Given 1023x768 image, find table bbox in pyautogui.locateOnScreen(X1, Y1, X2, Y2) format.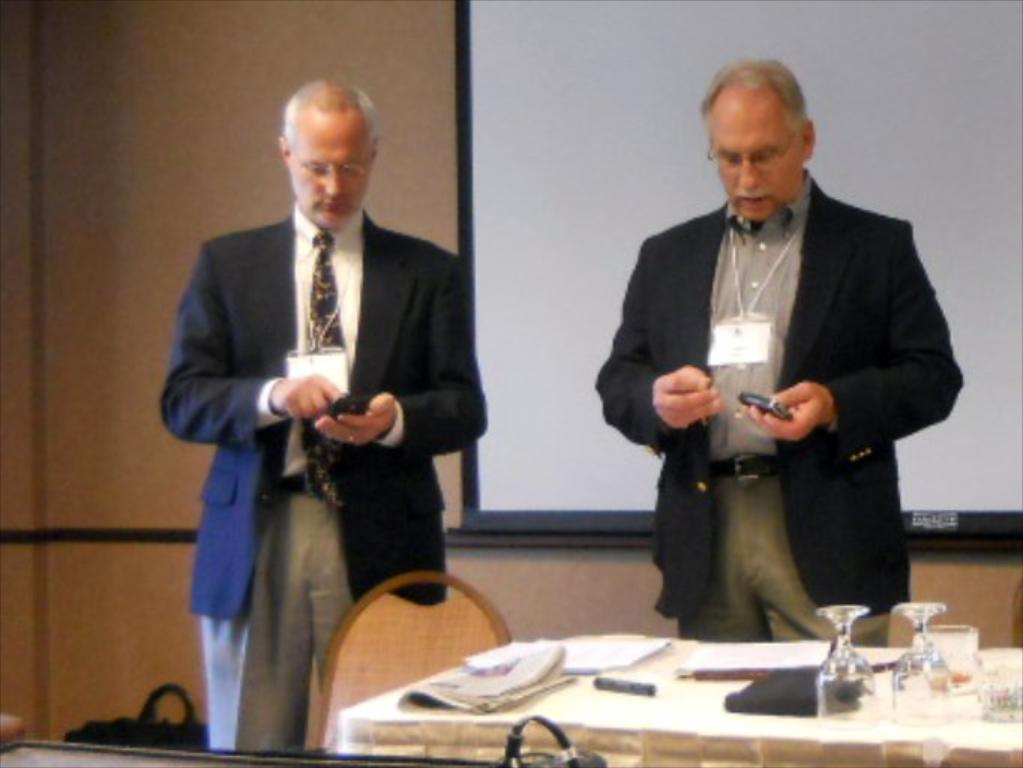
pyautogui.locateOnScreen(270, 601, 1022, 767).
